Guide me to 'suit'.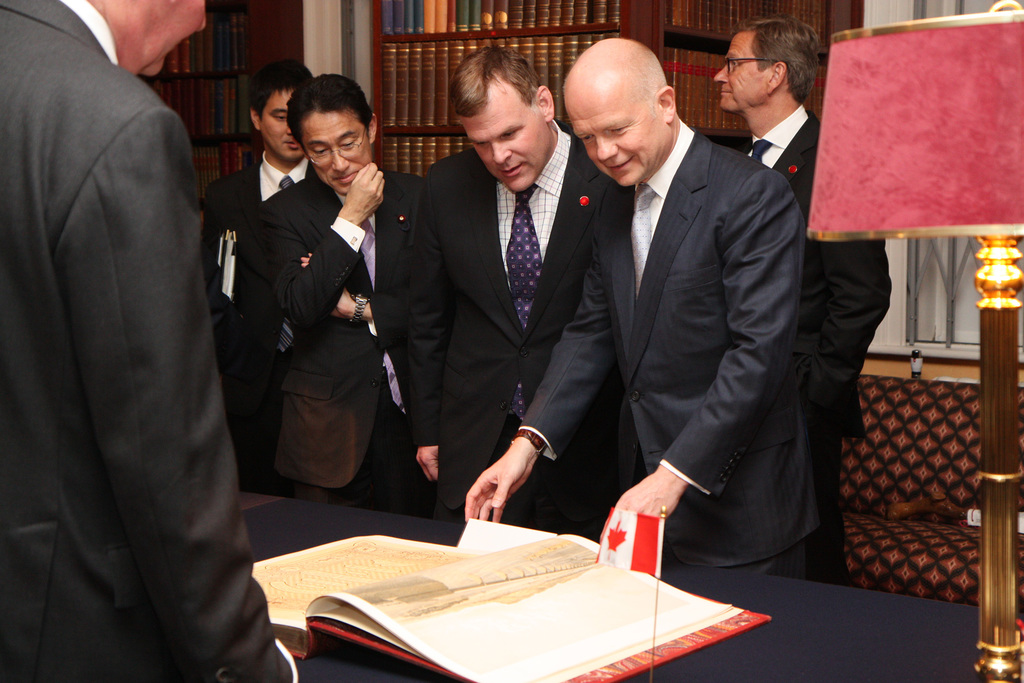
Guidance: [257,172,430,516].
